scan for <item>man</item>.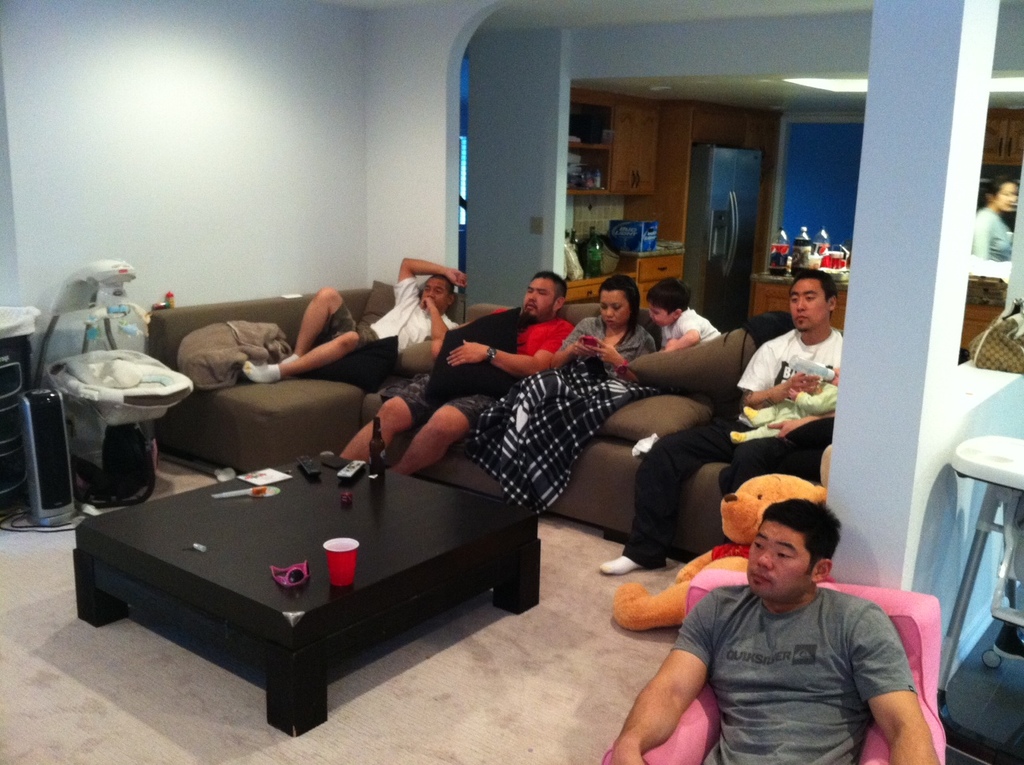
Scan result: select_region(244, 253, 469, 381).
